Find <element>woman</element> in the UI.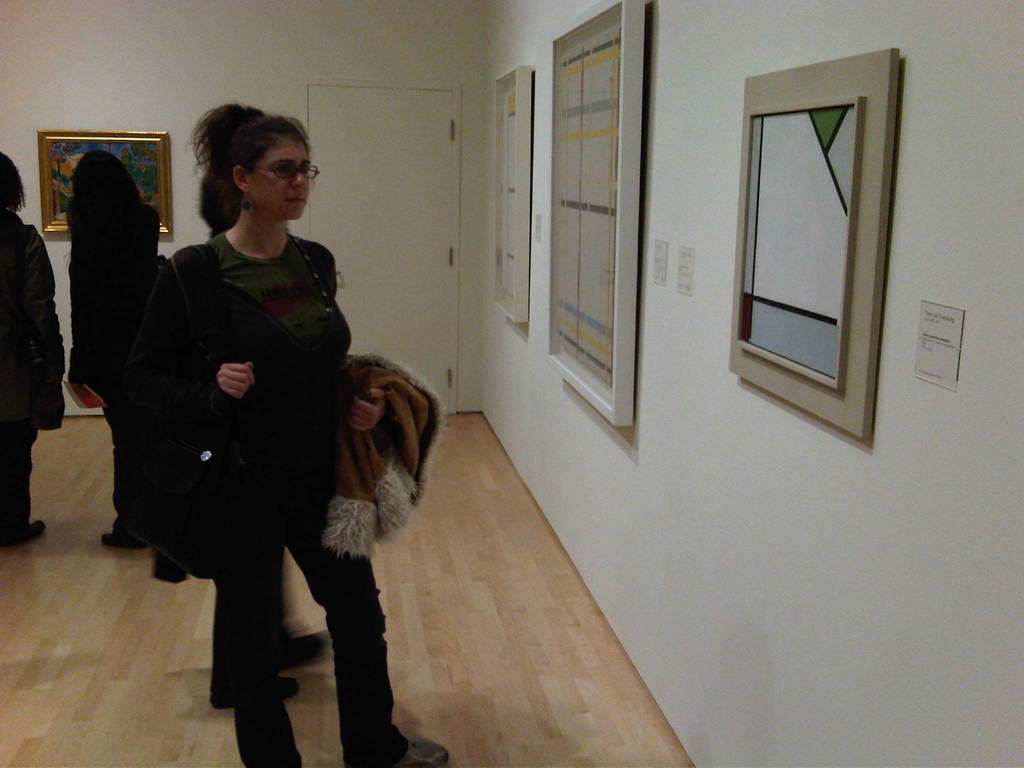
UI element at box(138, 138, 499, 767).
